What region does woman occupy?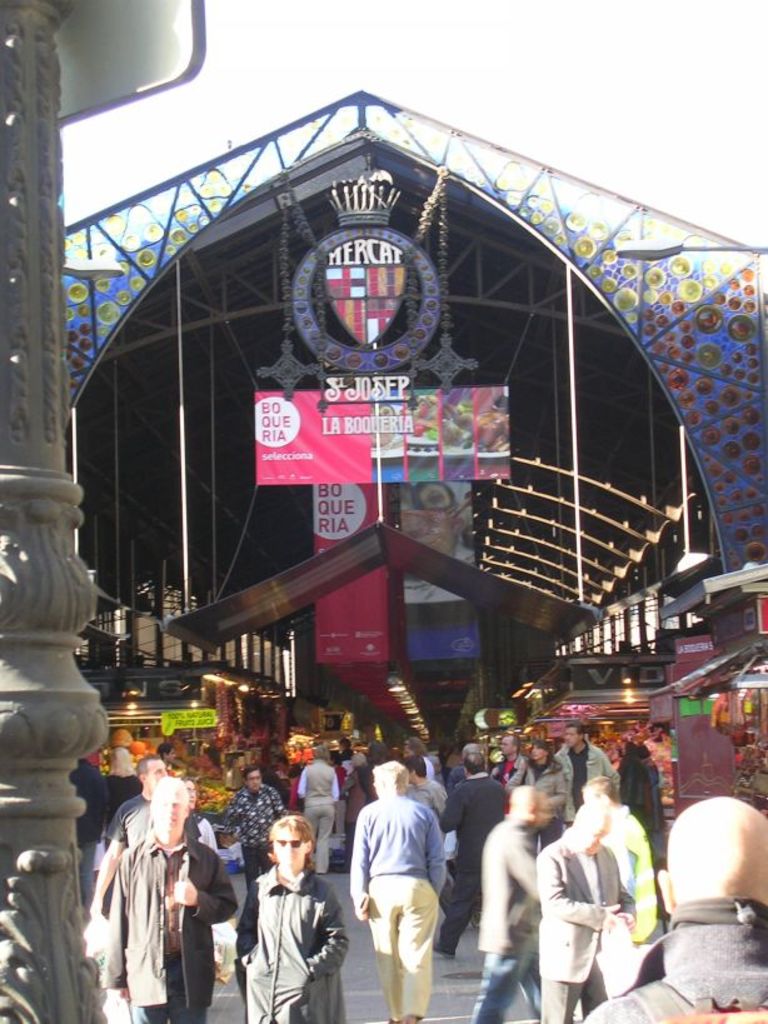
left=344, top=754, right=368, bottom=824.
